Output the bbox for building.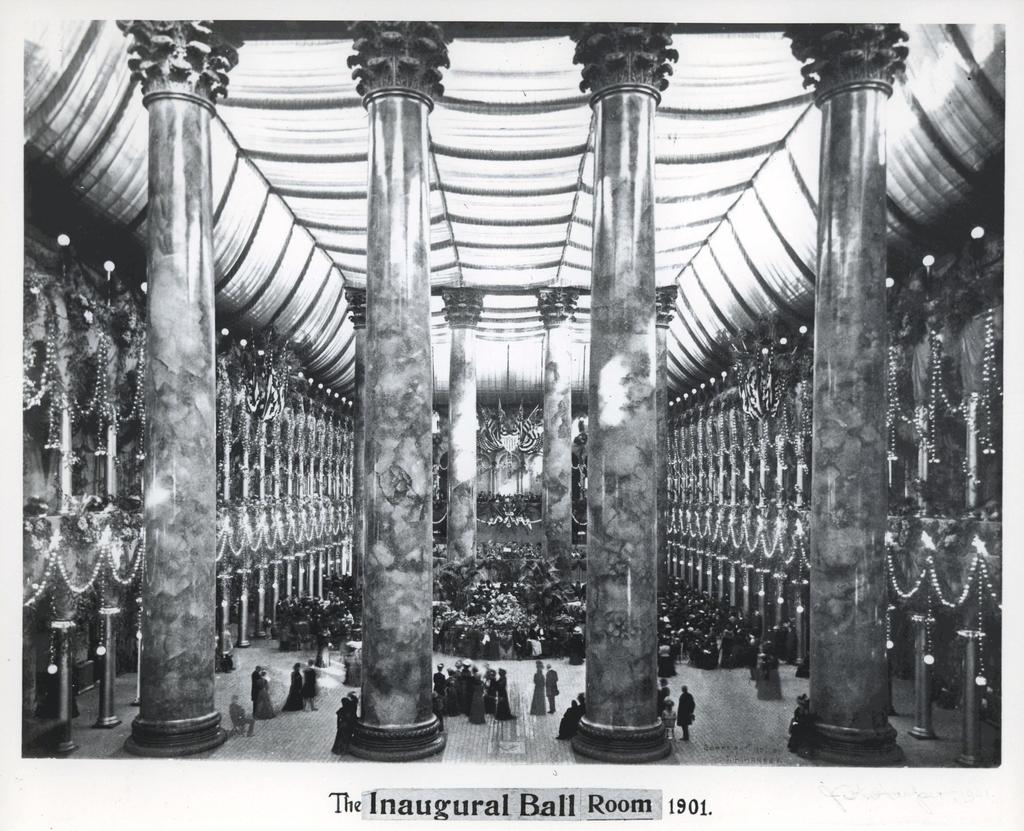
region(23, 22, 1002, 768).
